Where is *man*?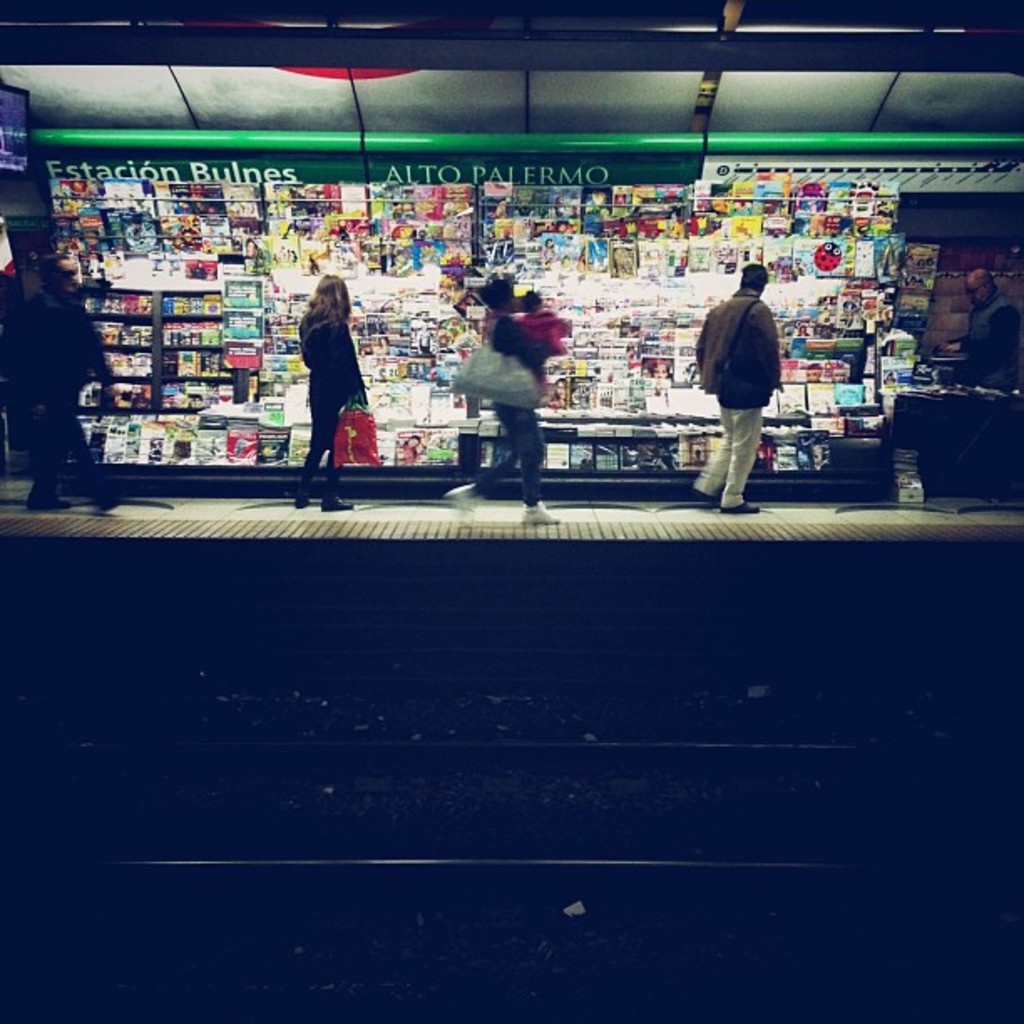
960,269,1022,393.
